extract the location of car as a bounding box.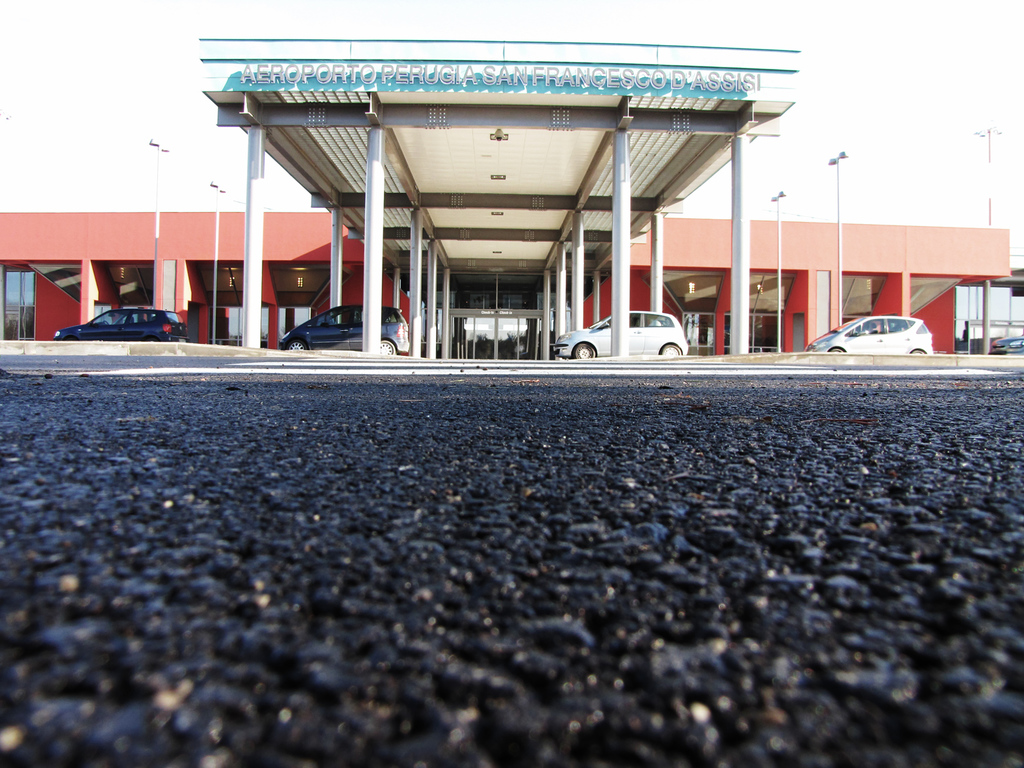
550,308,689,352.
